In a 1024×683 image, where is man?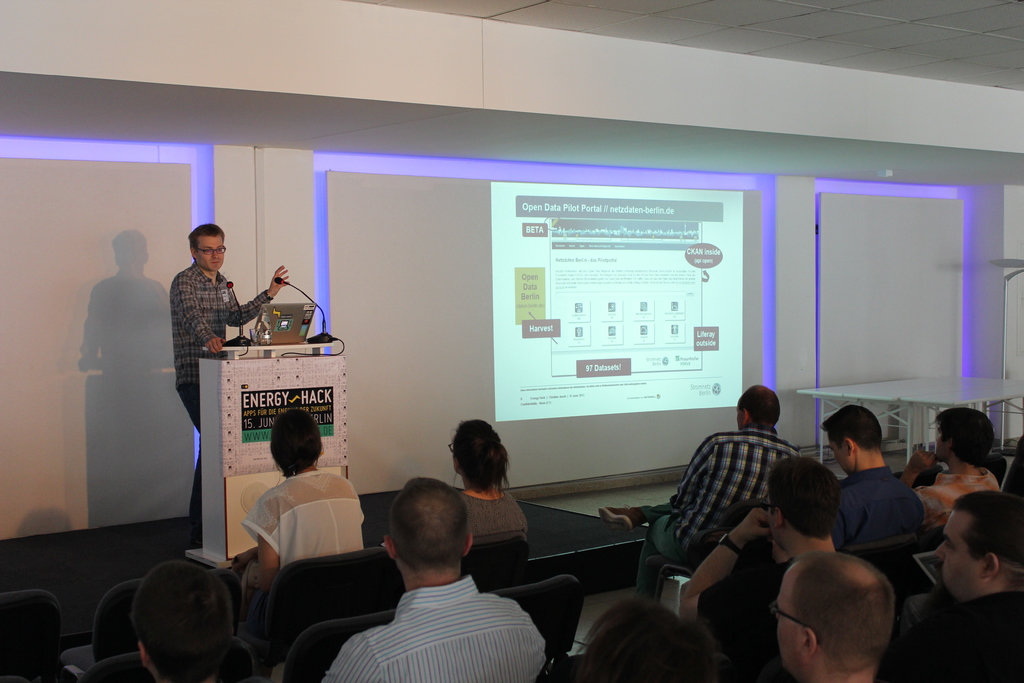
locate(906, 411, 1011, 546).
